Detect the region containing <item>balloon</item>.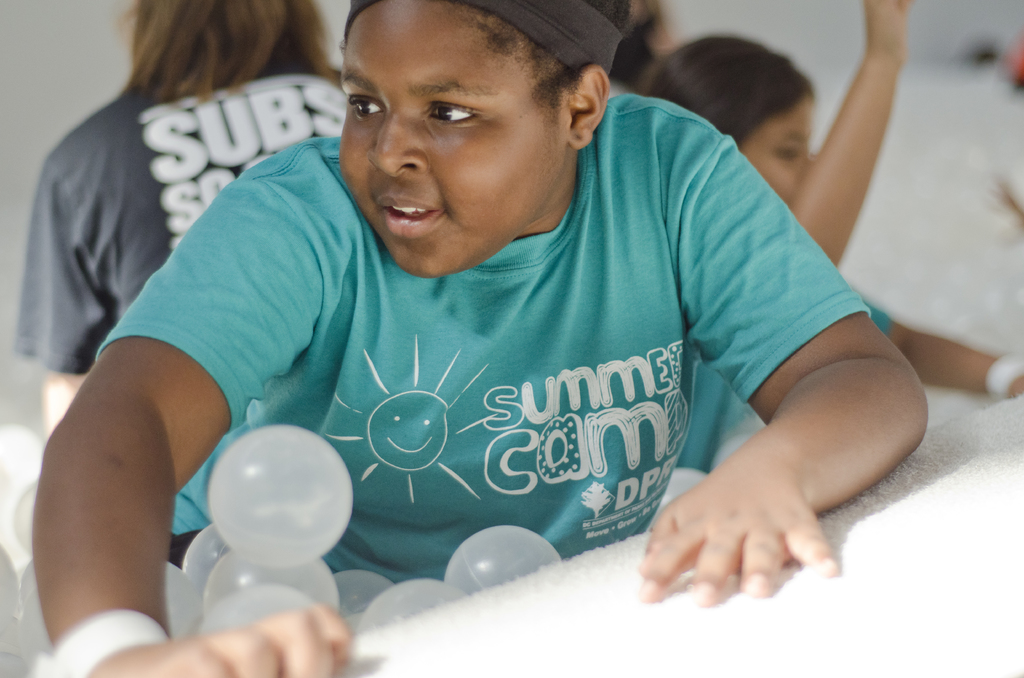
710:432:767:474.
